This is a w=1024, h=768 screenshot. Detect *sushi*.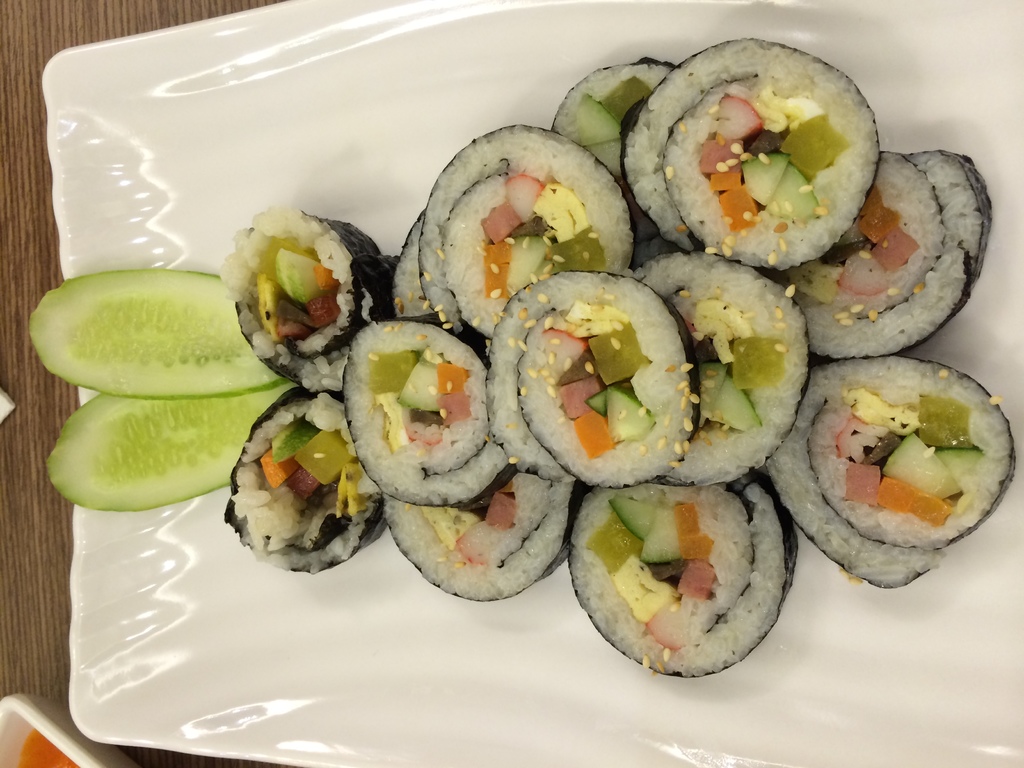
<region>467, 271, 700, 484</region>.
